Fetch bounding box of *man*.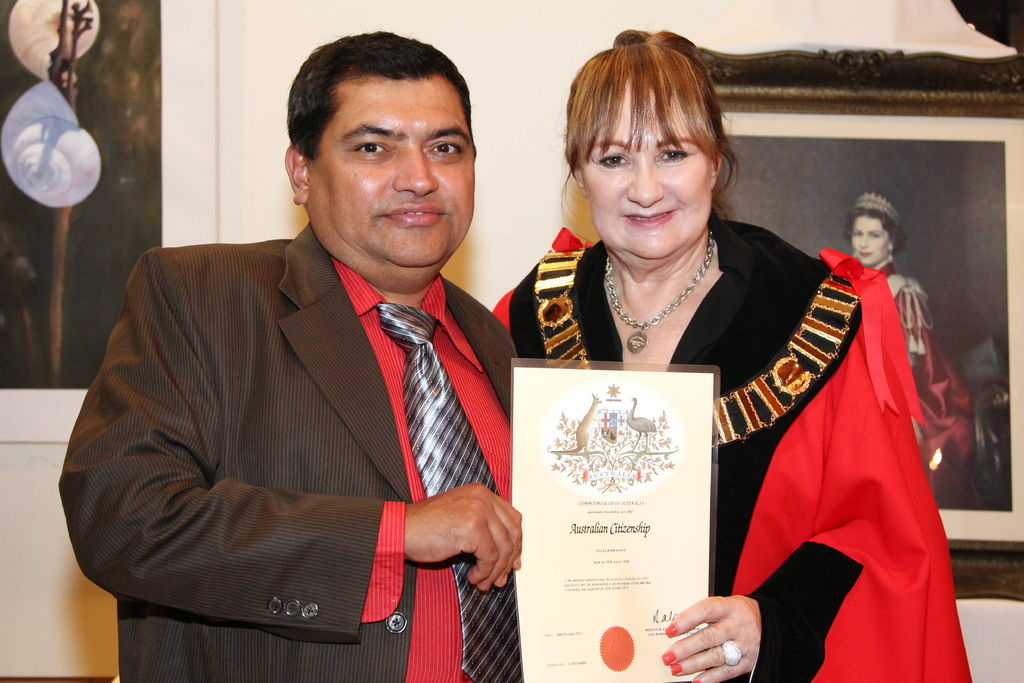
Bbox: x1=74, y1=60, x2=554, y2=682.
